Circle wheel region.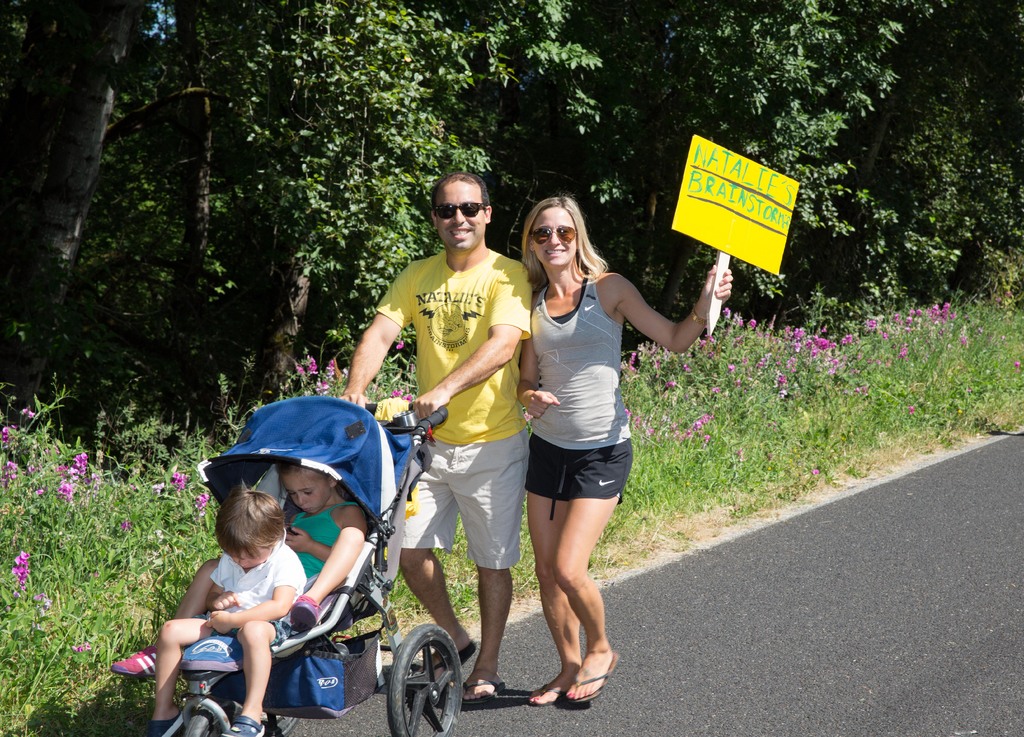
Region: [left=275, top=711, right=298, bottom=736].
